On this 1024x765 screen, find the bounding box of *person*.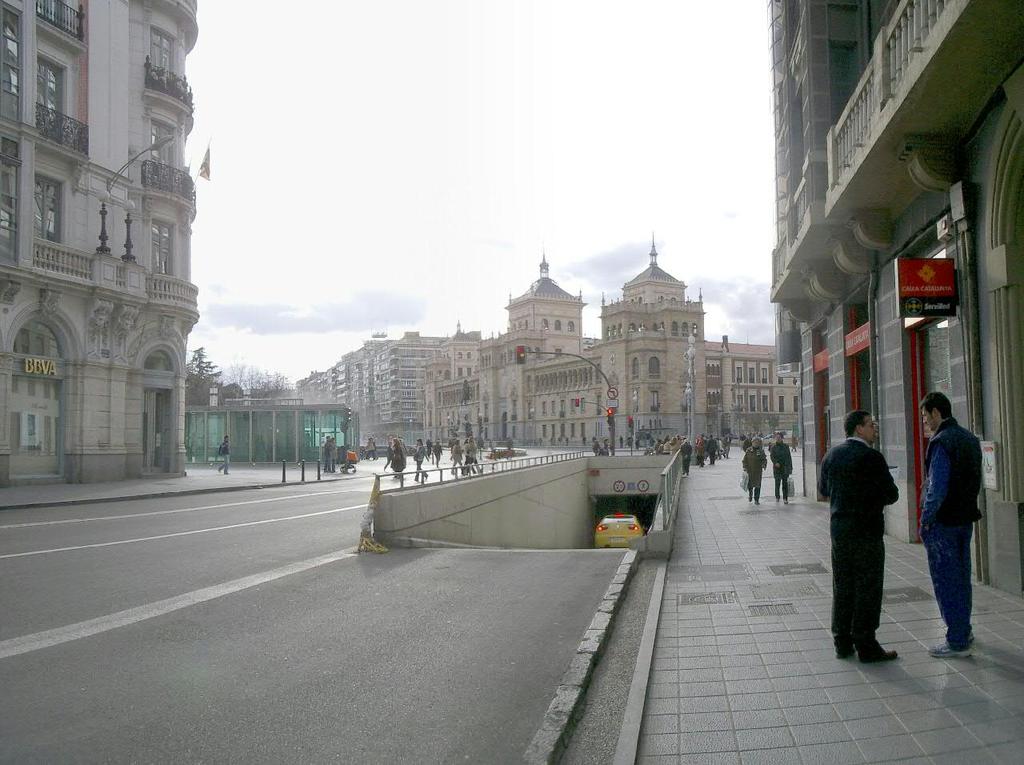
Bounding box: <bbox>679, 434, 690, 478</bbox>.
